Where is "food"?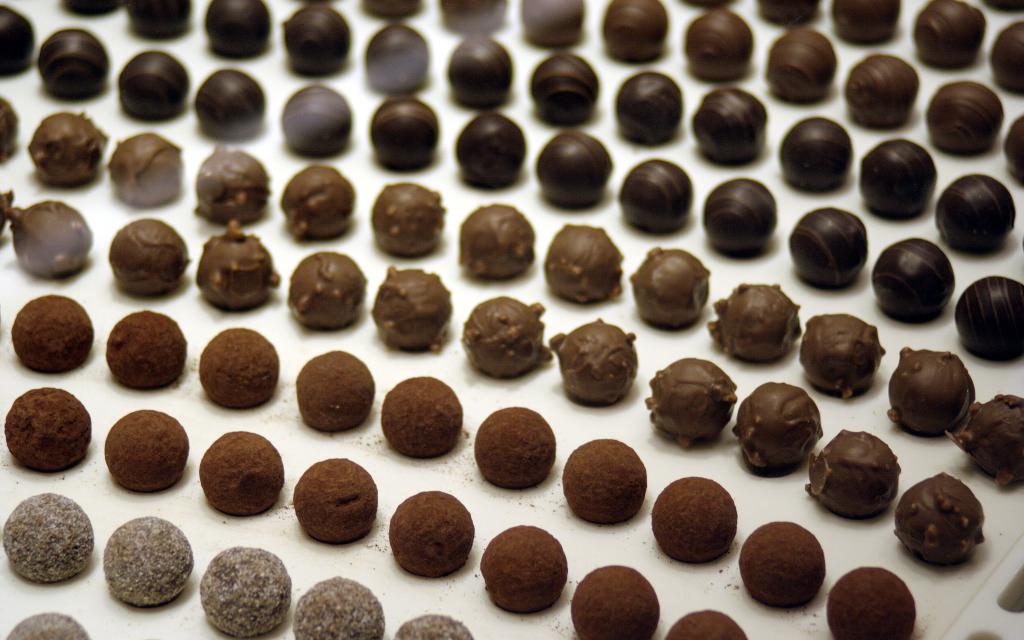
region(694, 87, 767, 170).
